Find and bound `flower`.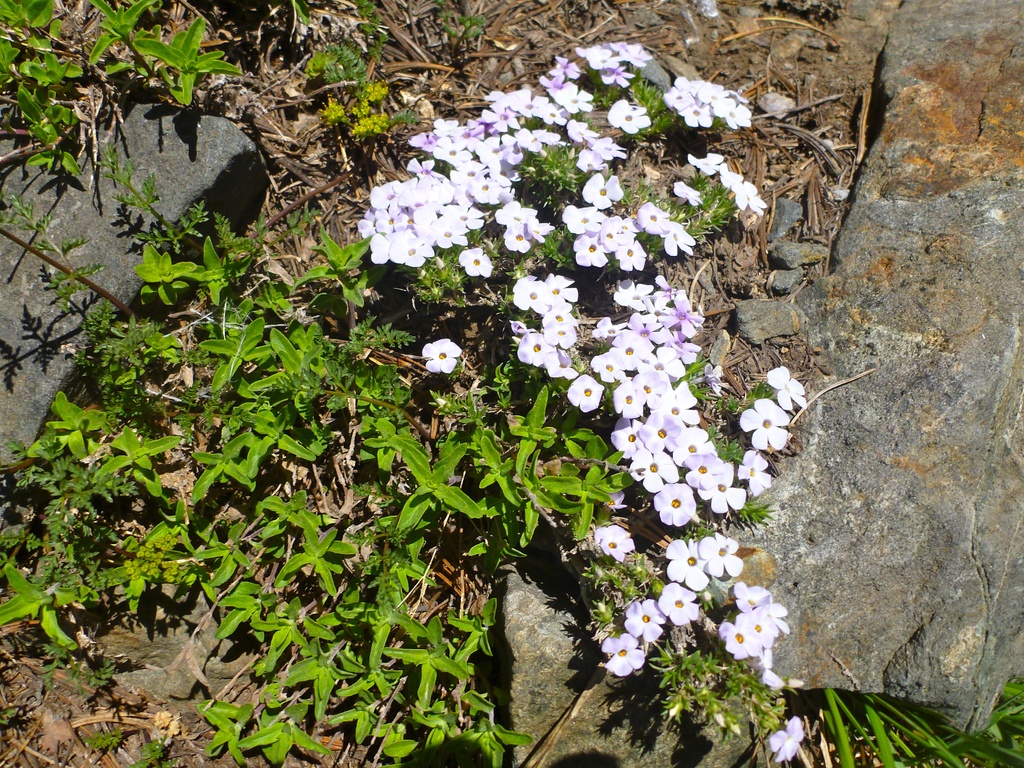
Bound: l=767, t=717, r=808, b=766.
